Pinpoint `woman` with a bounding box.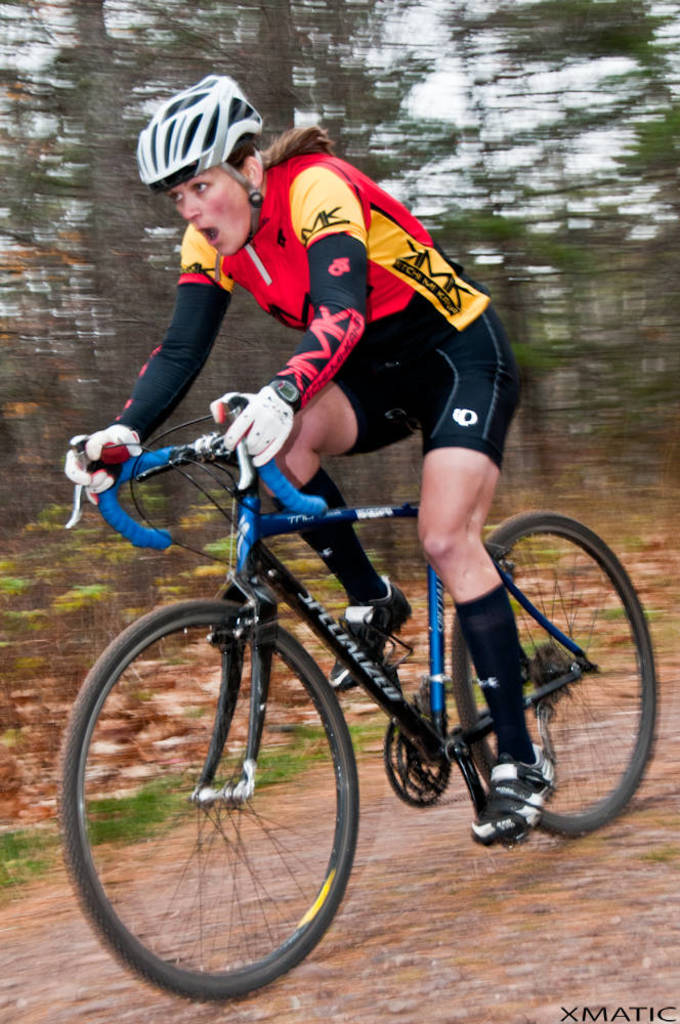
68 73 525 844.
